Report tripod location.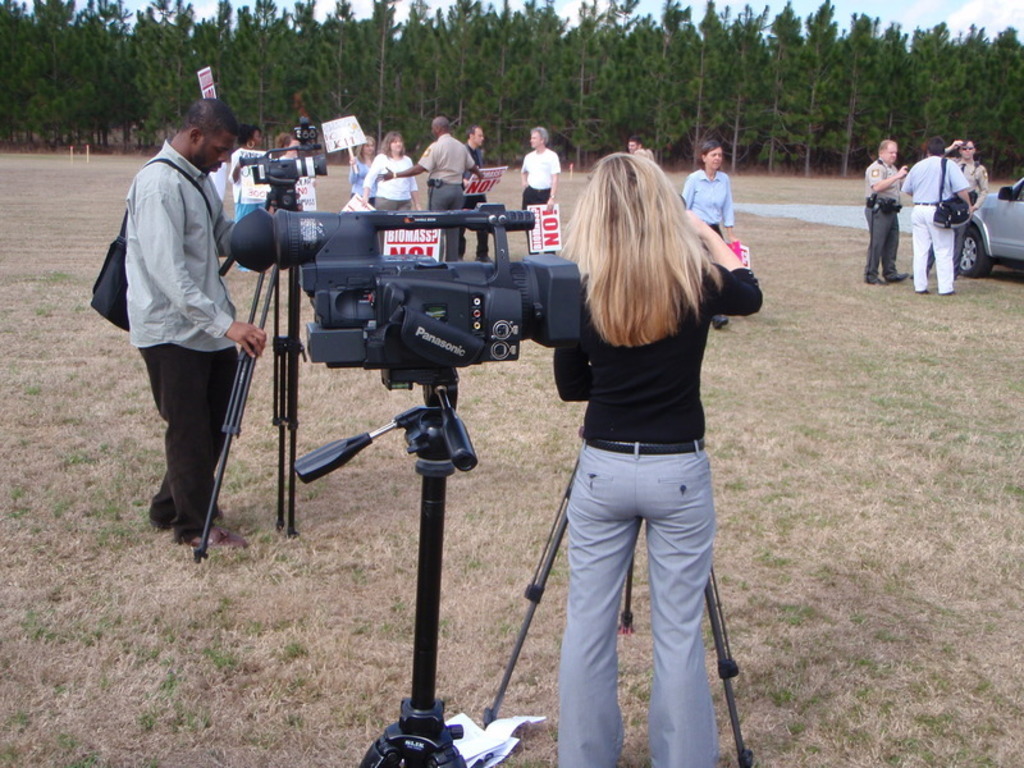
Report: crop(483, 454, 751, 767).
